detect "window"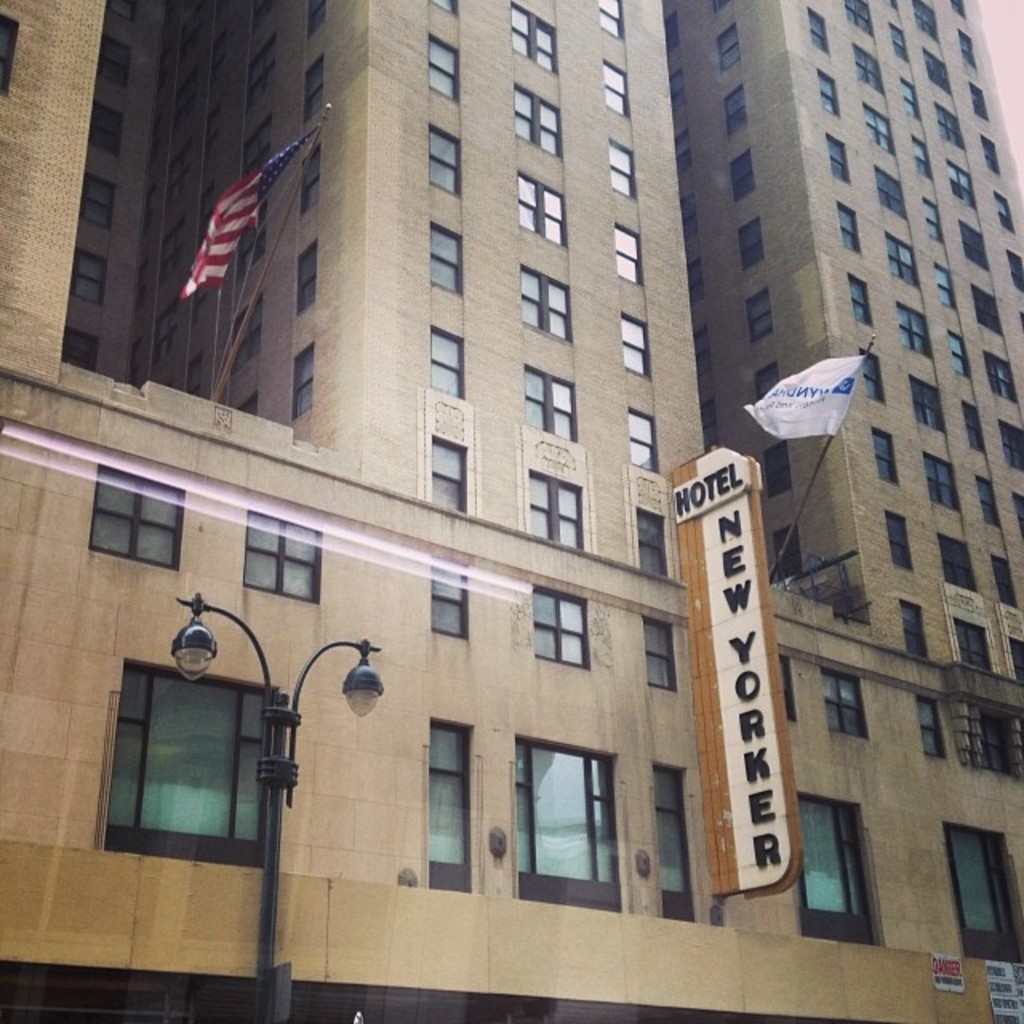
885,234,912,286
